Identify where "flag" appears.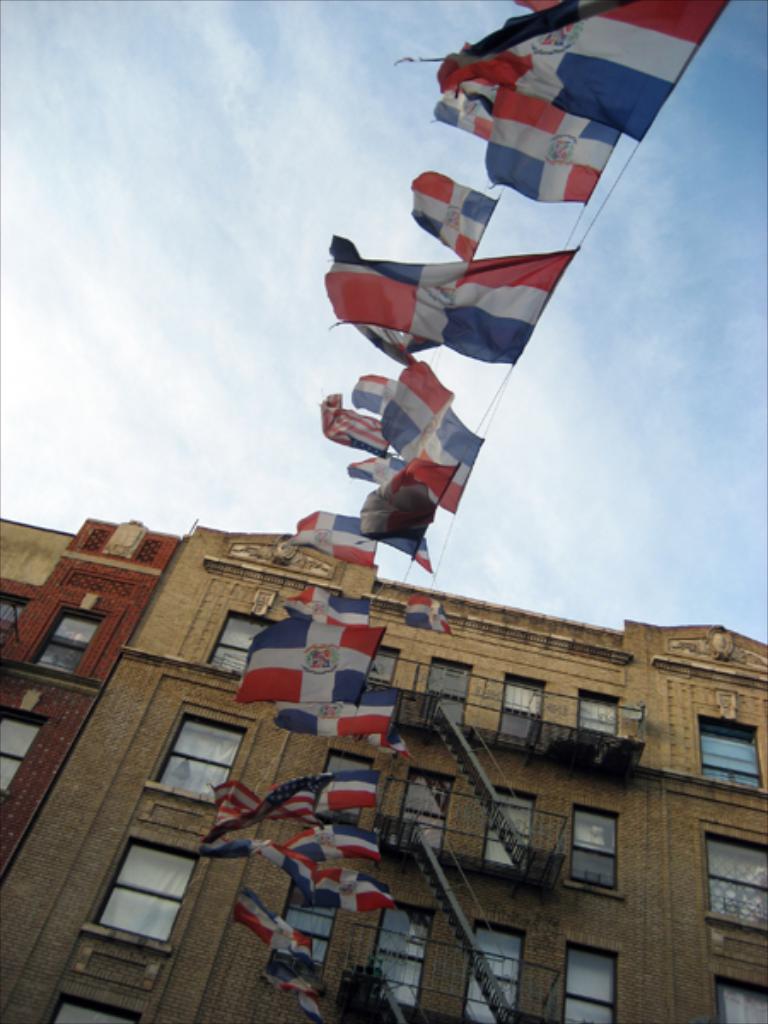
Appears at BBox(319, 227, 567, 357).
